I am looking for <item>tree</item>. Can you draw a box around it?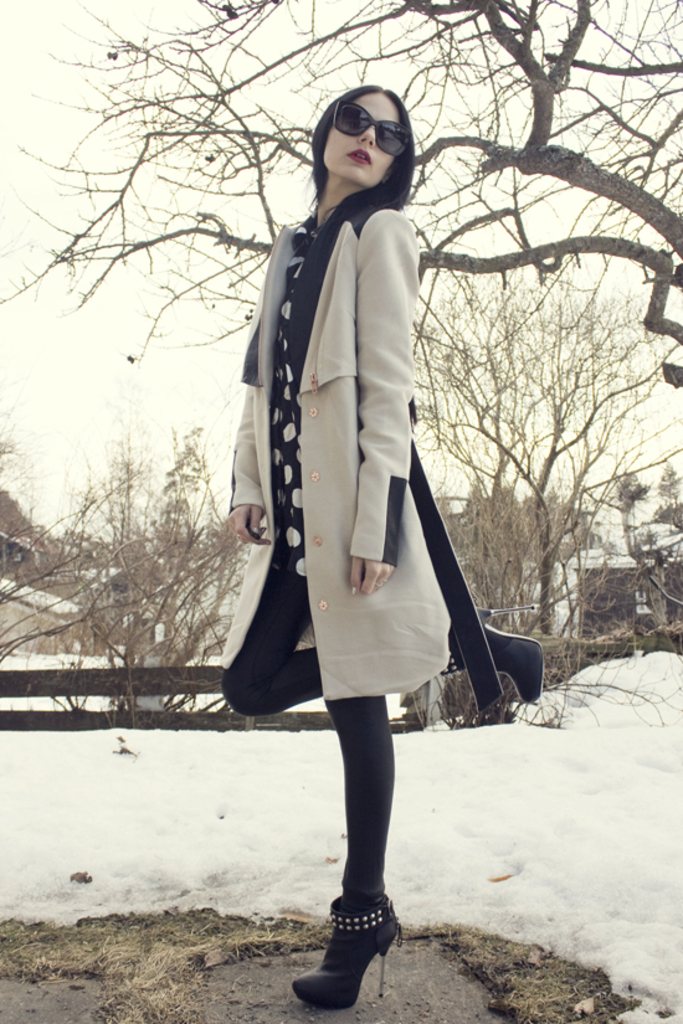
Sure, the bounding box is bbox=[653, 468, 677, 500].
